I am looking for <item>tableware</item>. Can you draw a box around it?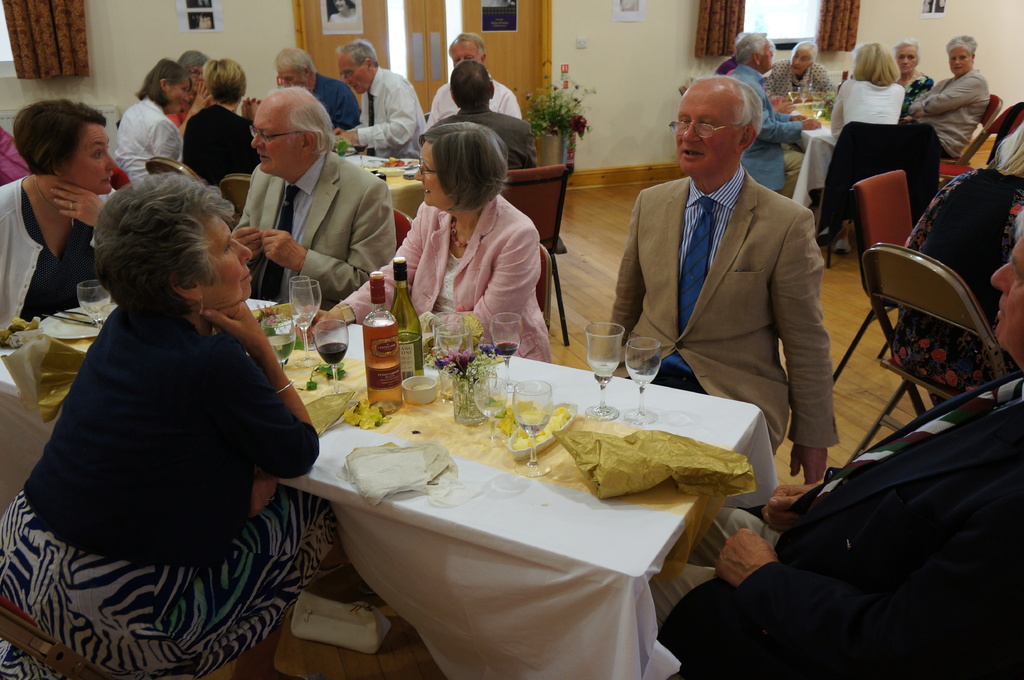
Sure, the bounding box is 788 84 800 108.
